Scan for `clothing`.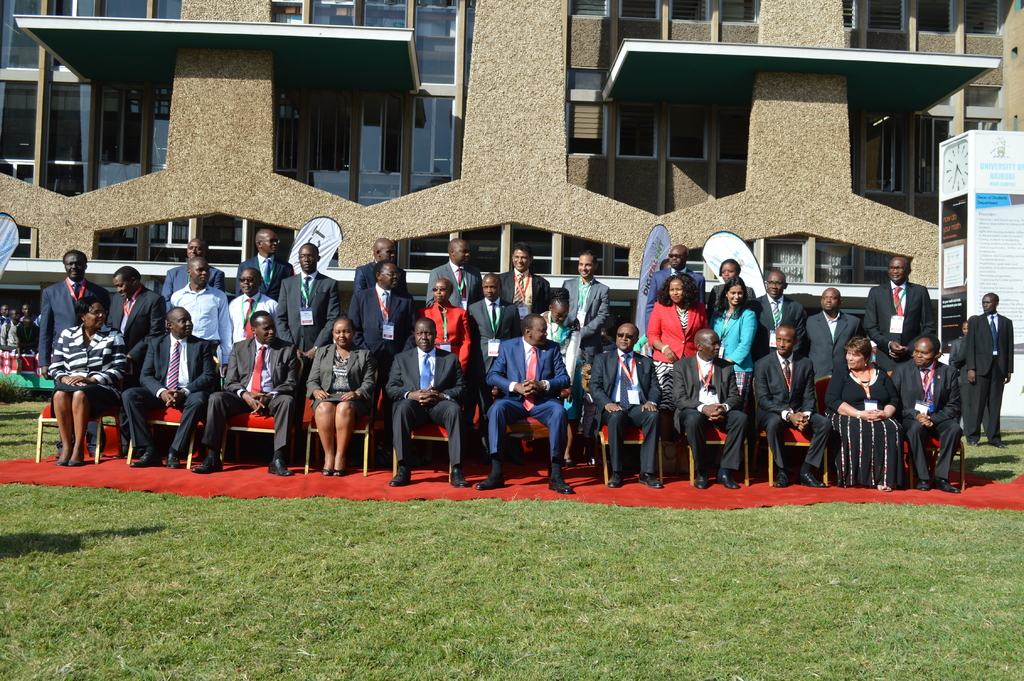
Scan result: x1=384, y1=345, x2=466, y2=466.
